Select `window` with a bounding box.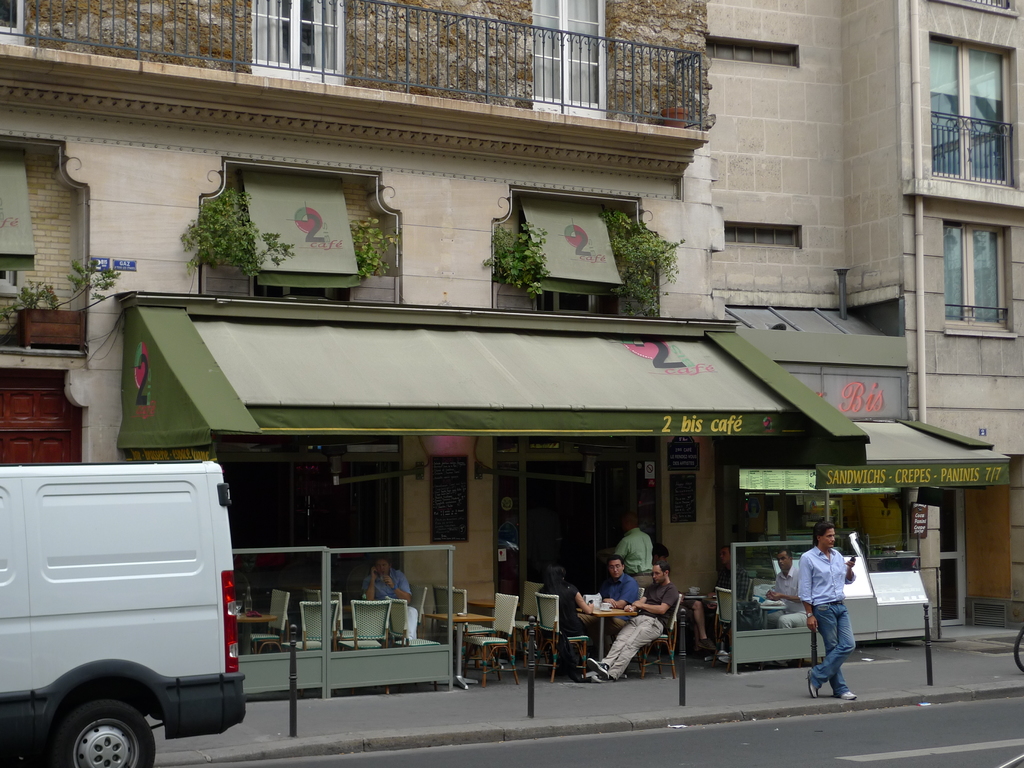
[532, 0, 608, 115].
